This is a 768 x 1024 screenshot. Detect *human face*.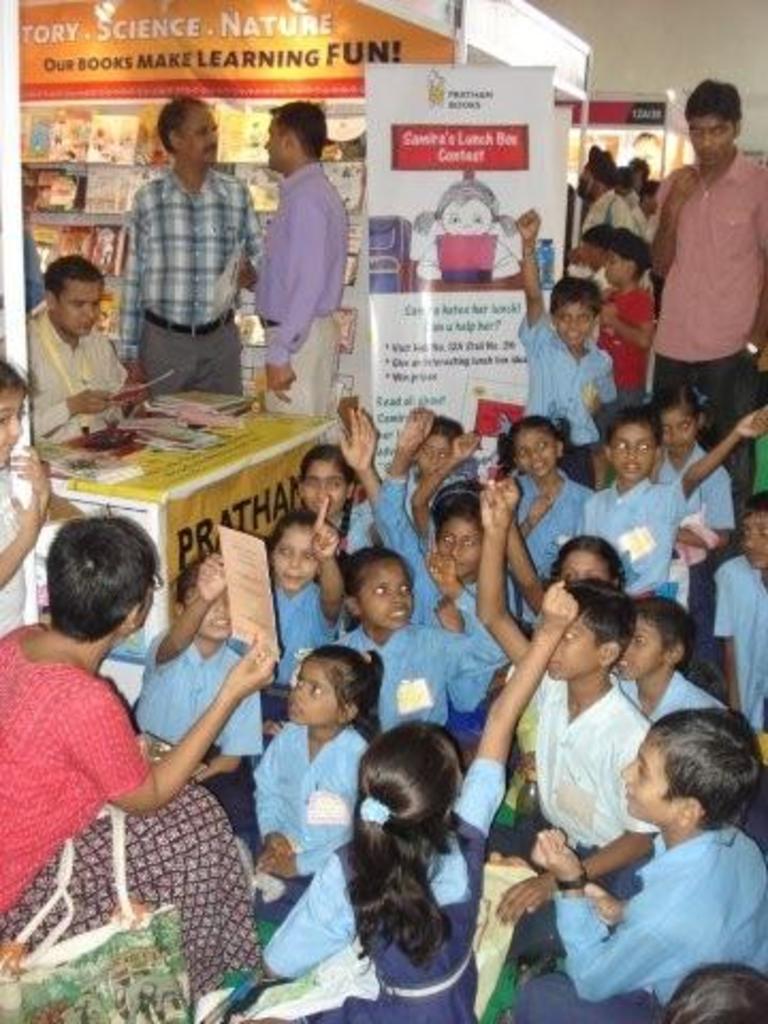
rect(307, 463, 350, 518).
